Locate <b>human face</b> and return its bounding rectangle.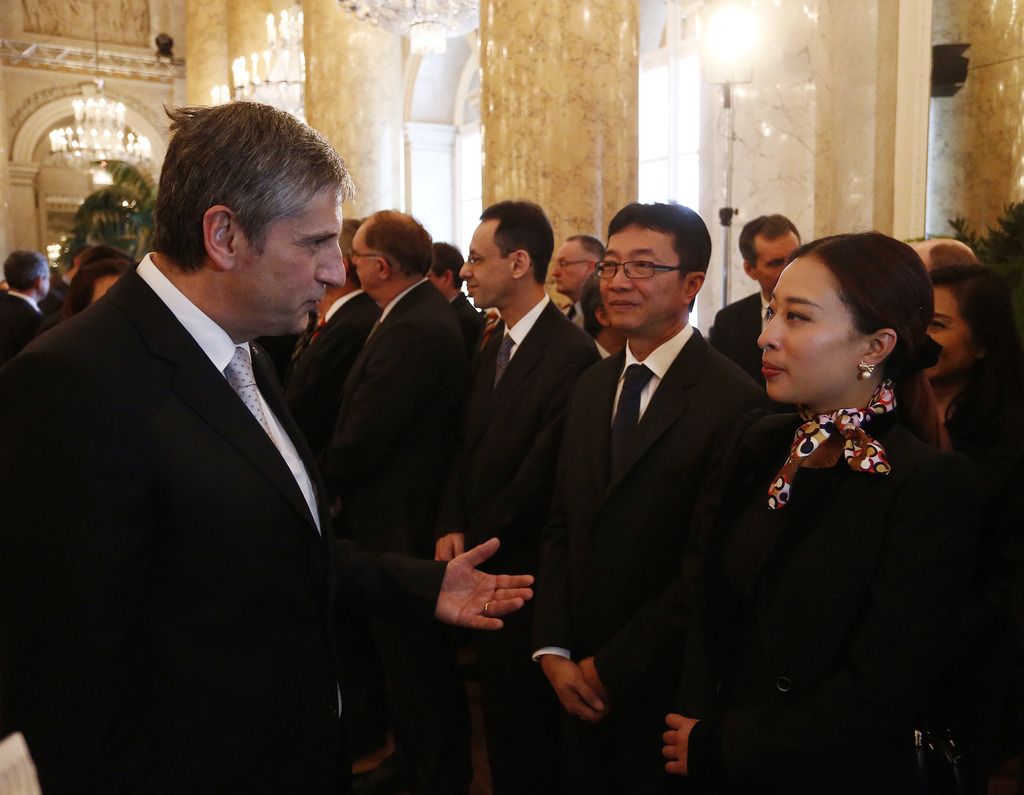
[922, 249, 931, 292].
